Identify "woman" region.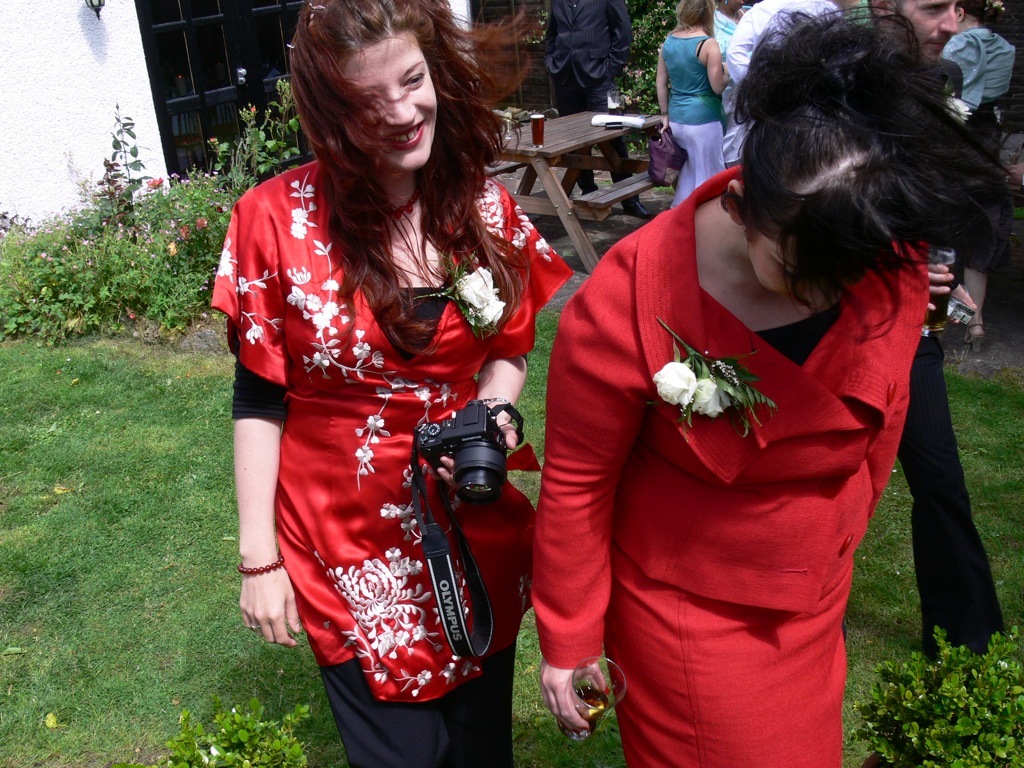
Region: l=656, t=0, r=732, b=206.
